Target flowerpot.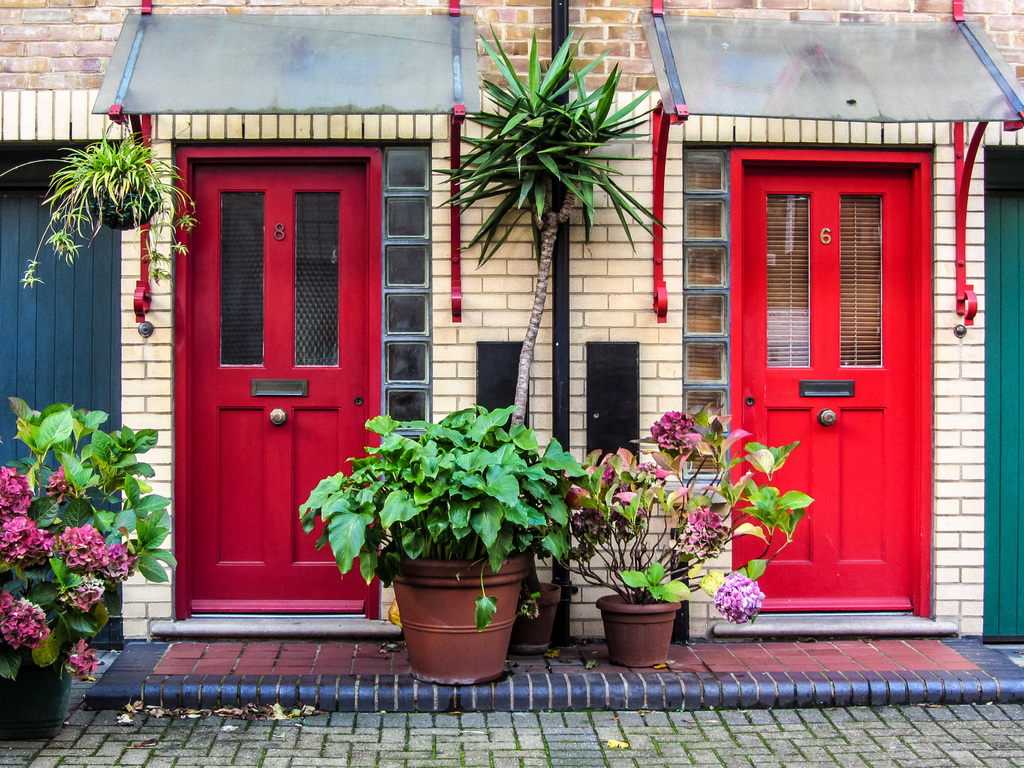
Target region: [0,630,75,741].
